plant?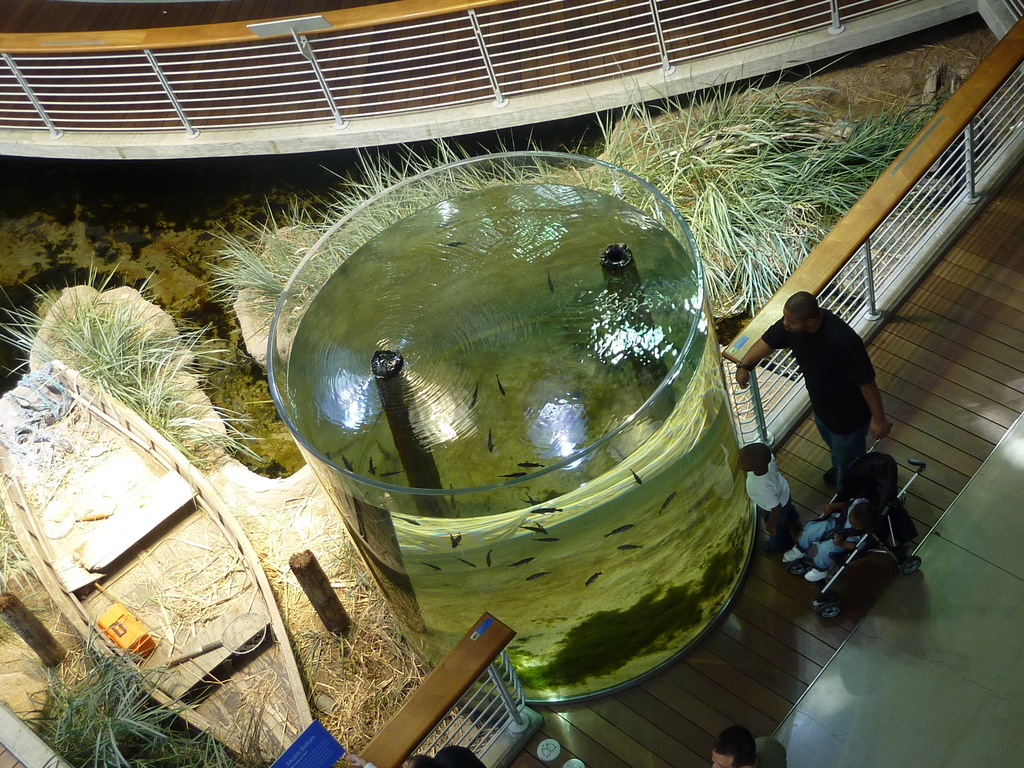
0,480,44,599
